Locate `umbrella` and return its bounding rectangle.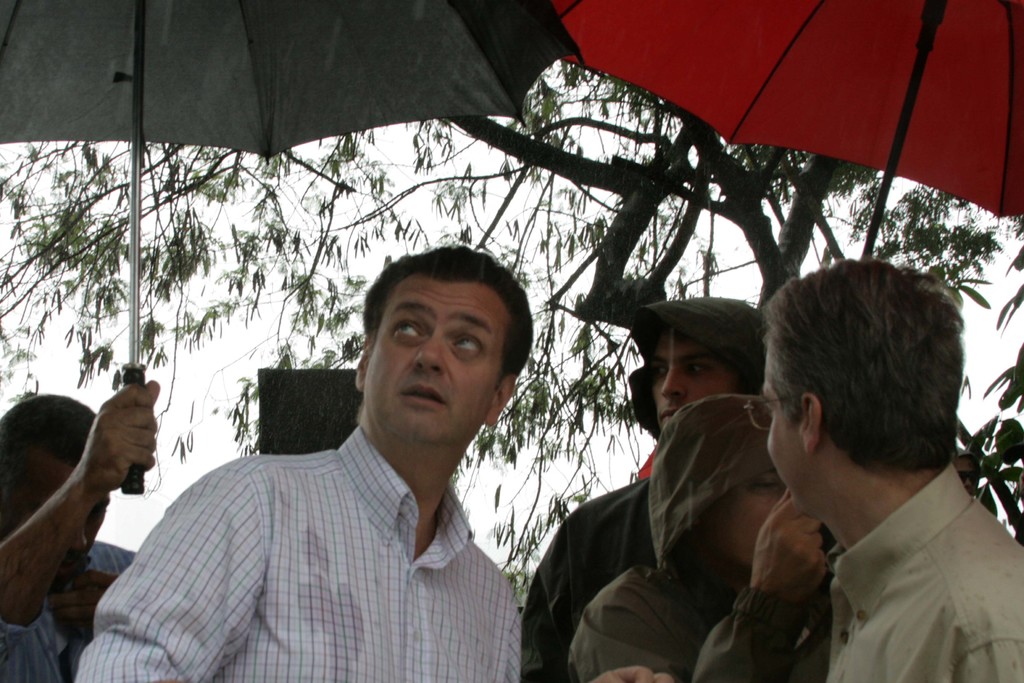
546 17 1023 244.
